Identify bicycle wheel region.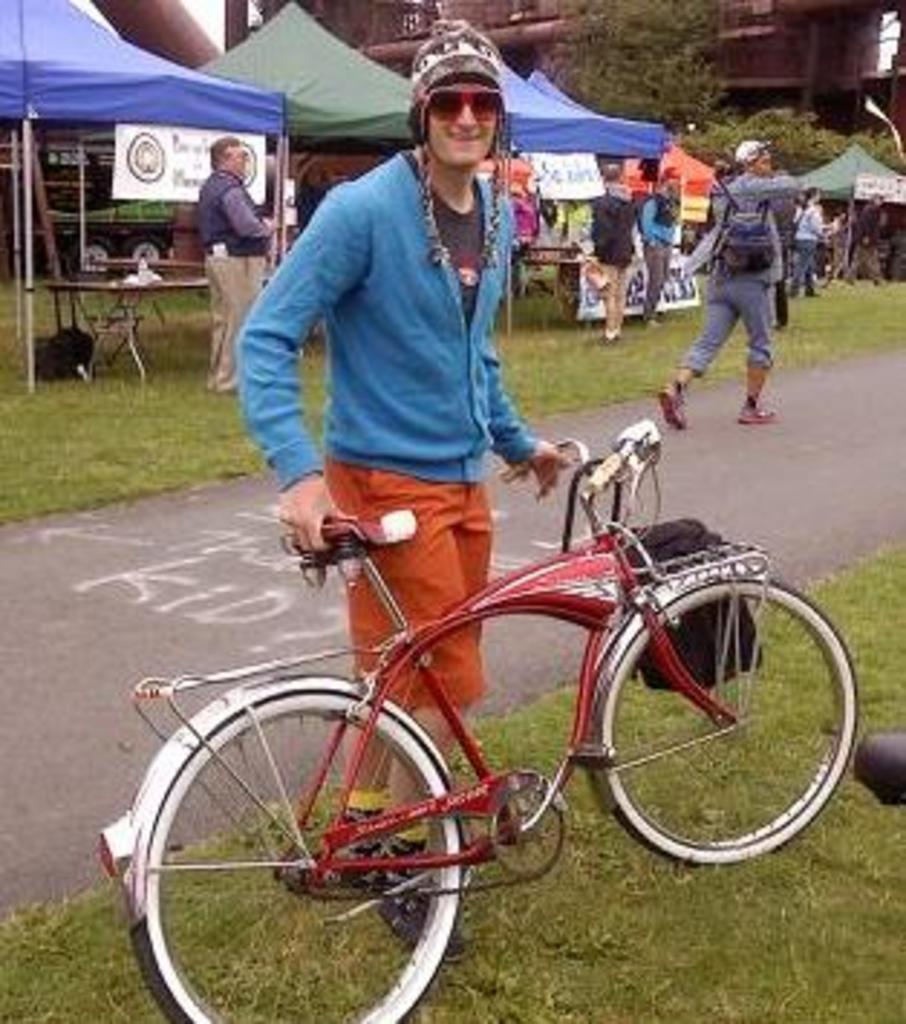
Region: (597,583,857,857).
